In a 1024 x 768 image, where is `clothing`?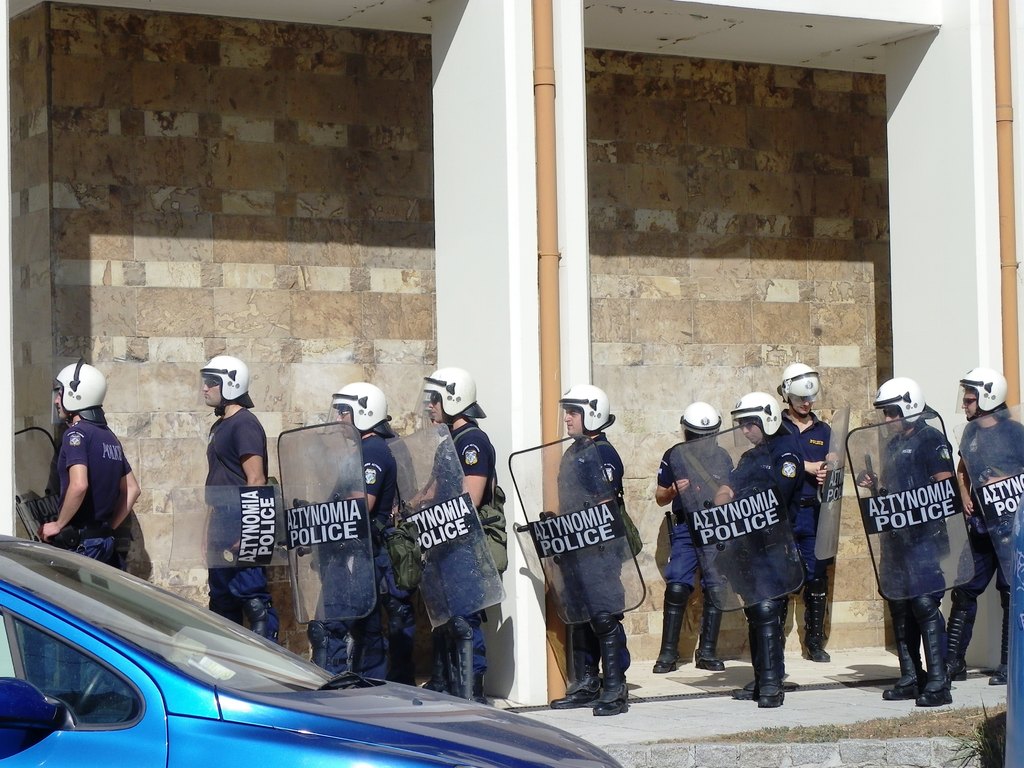
x1=724 y1=434 x2=803 y2=600.
